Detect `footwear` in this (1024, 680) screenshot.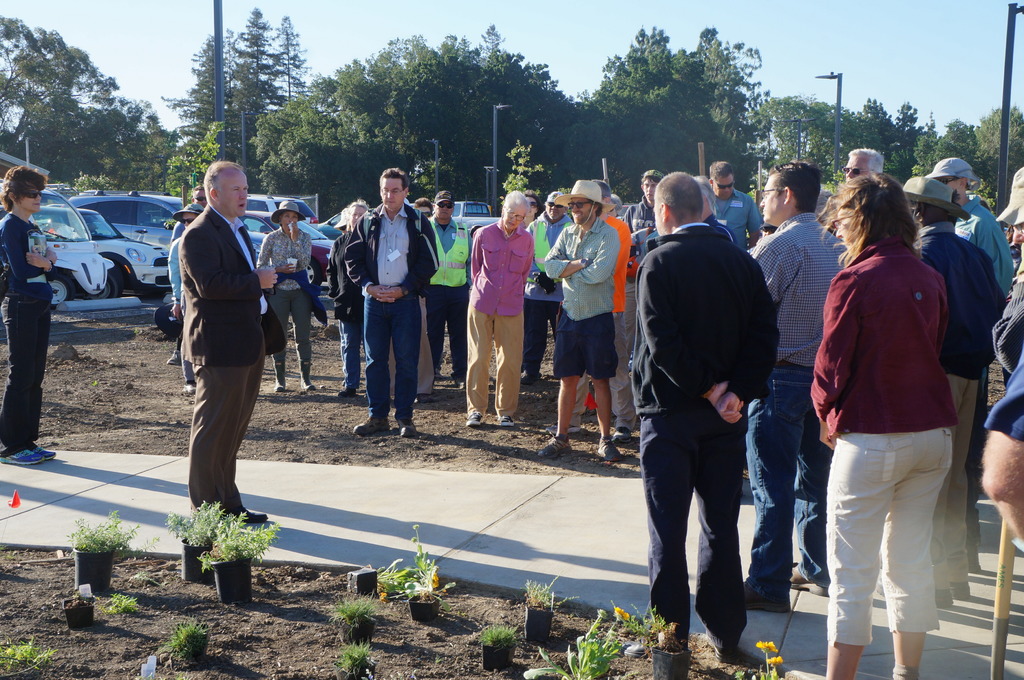
Detection: {"x1": 337, "y1": 386, "x2": 356, "y2": 399}.
